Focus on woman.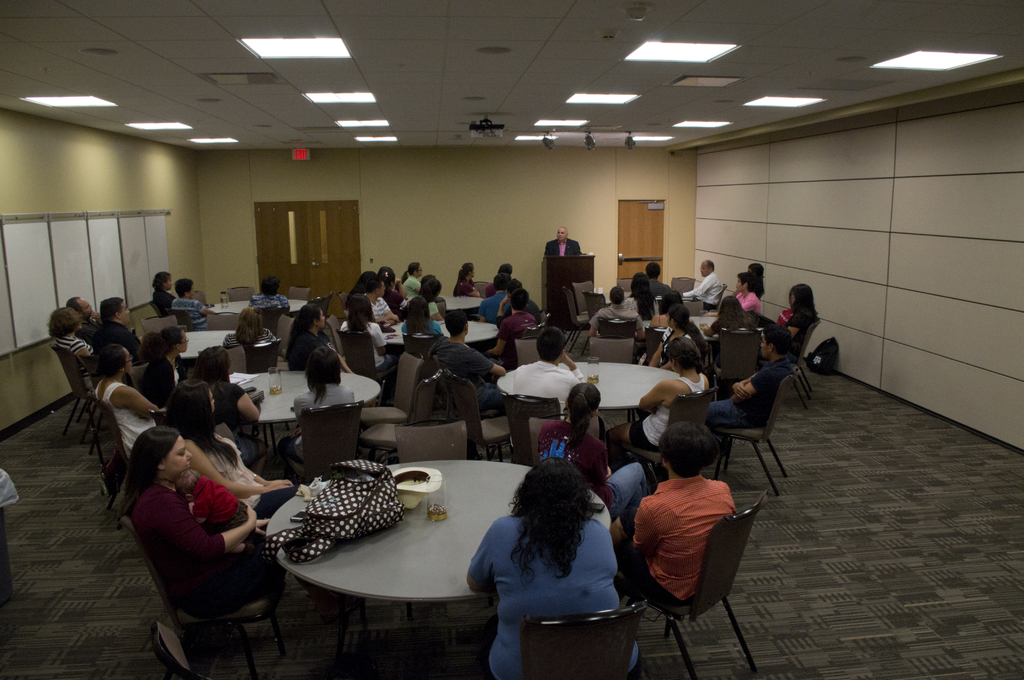
Focused at {"left": 625, "top": 270, "right": 661, "bottom": 328}.
